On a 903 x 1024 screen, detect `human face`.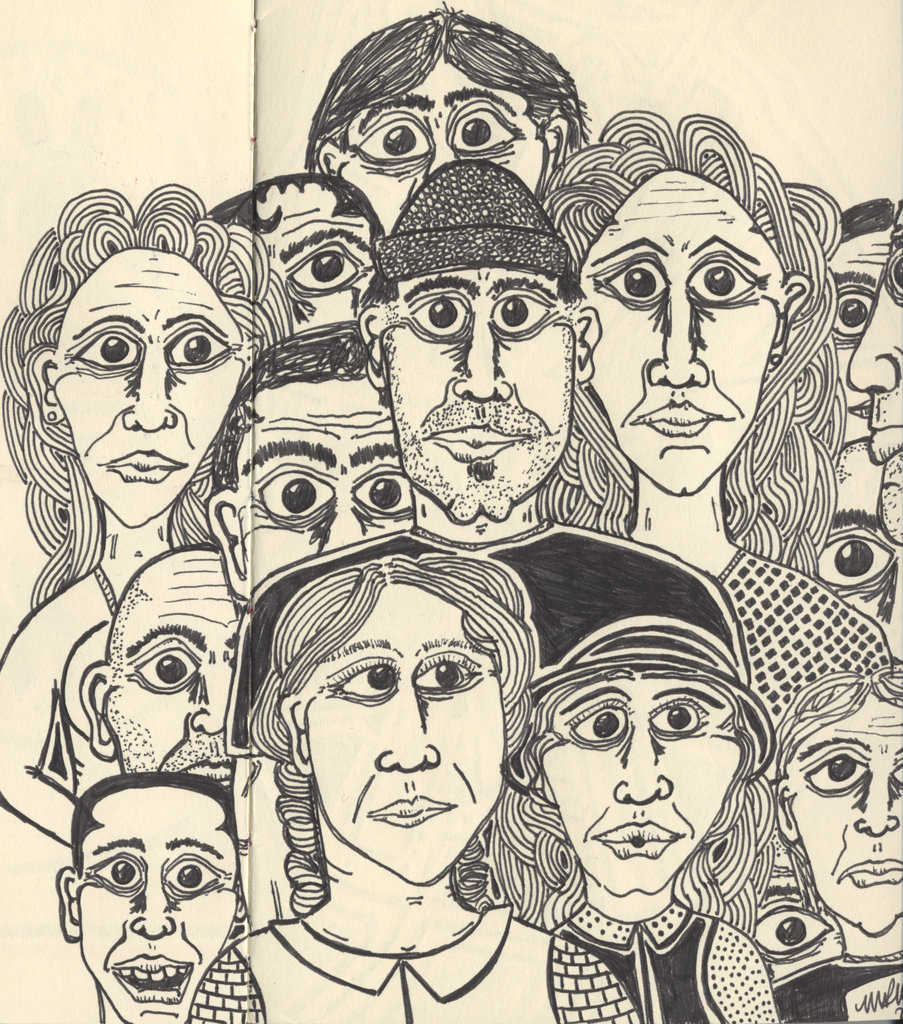
box(70, 810, 238, 1023).
